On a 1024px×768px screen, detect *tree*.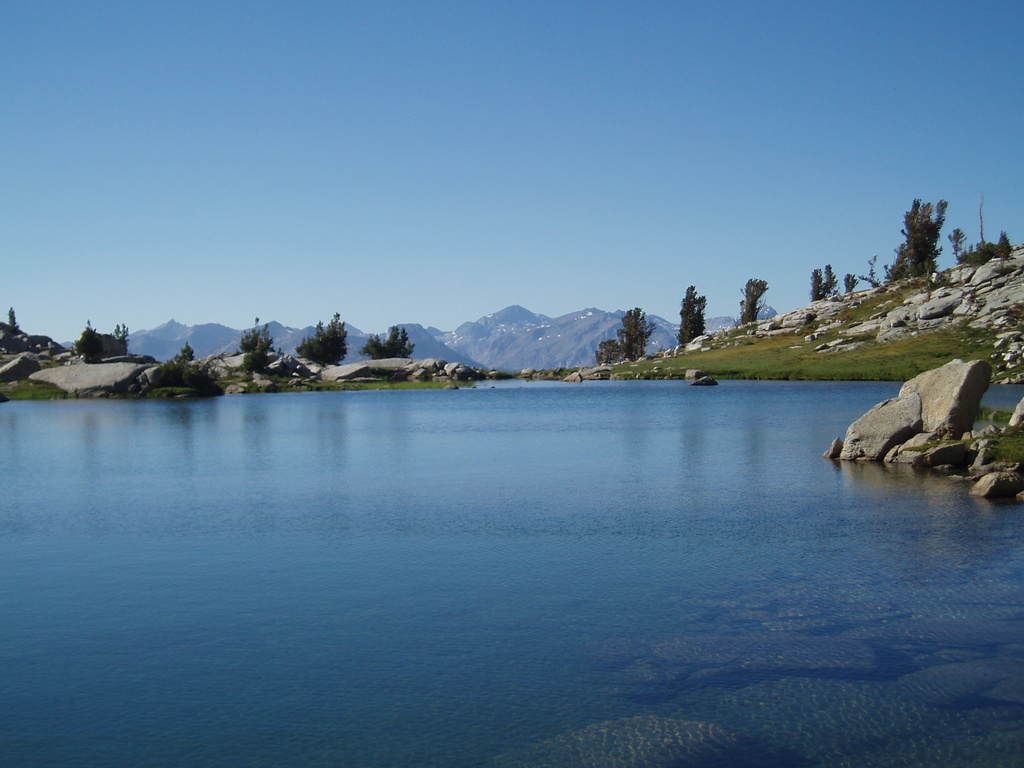
region(949, 221, 968, 257).
